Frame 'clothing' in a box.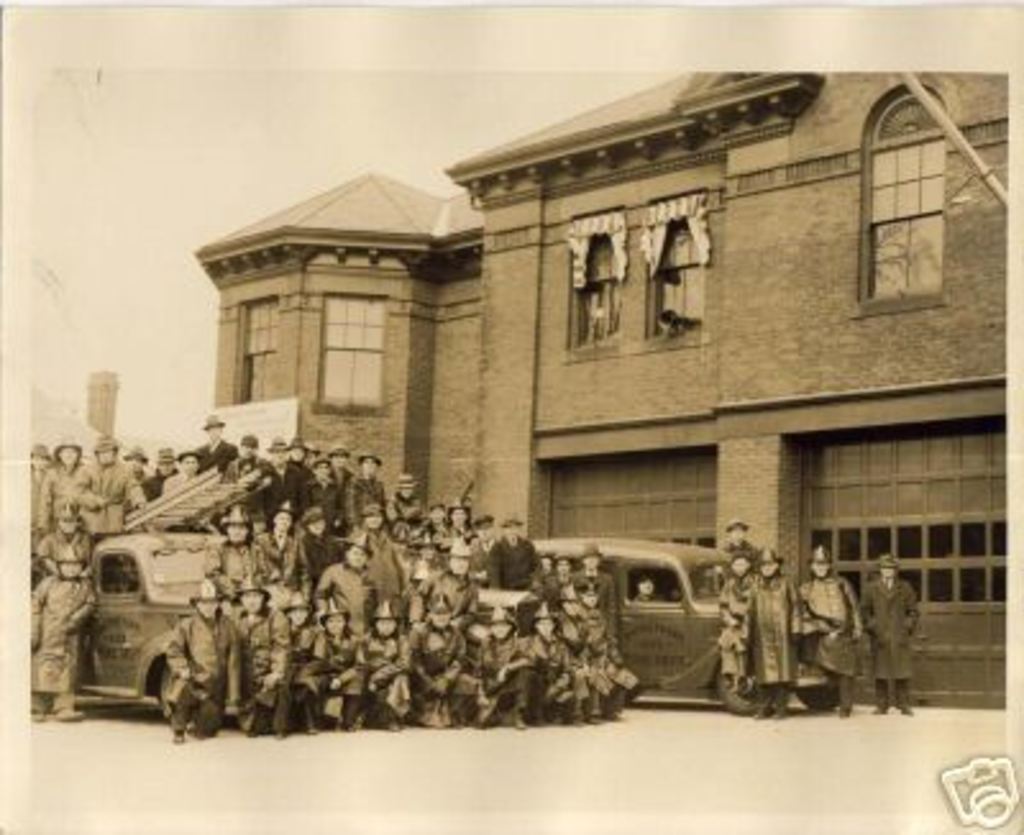
box(748, 574, 794, 707).
